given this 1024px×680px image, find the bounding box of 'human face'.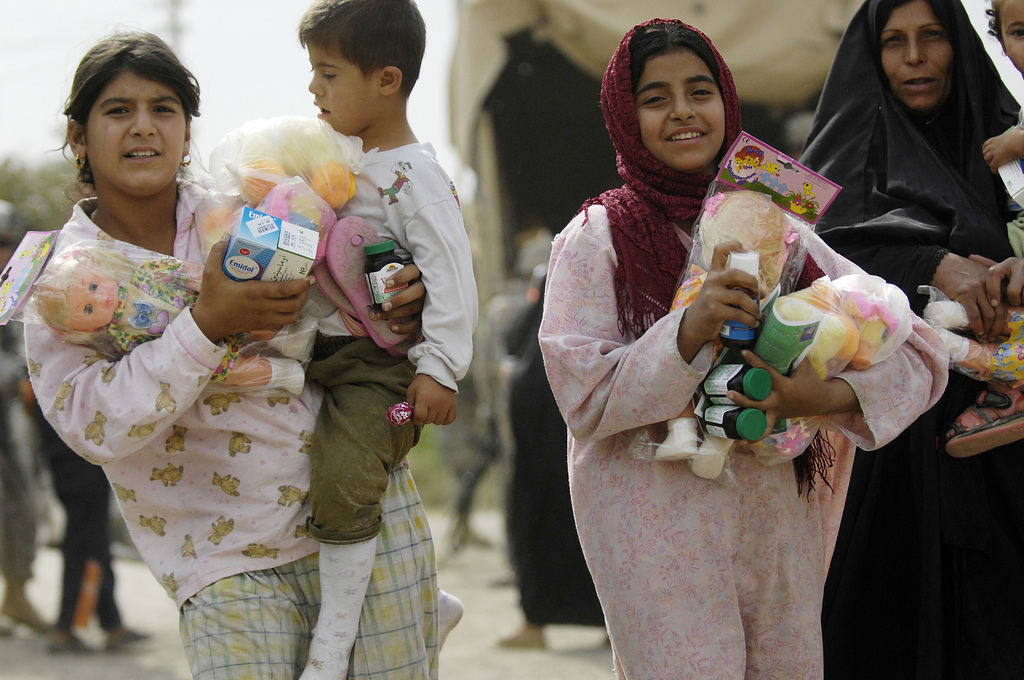
[left=63, top=266, right=125, bottom=337].
